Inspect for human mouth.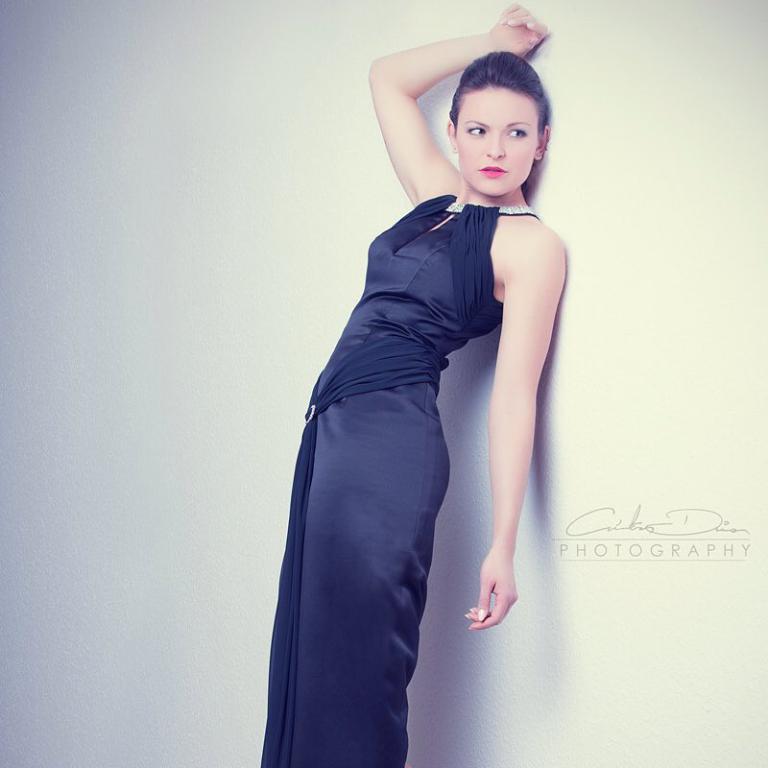
Inspection: <region>471, 157, 515, 183</region>.
